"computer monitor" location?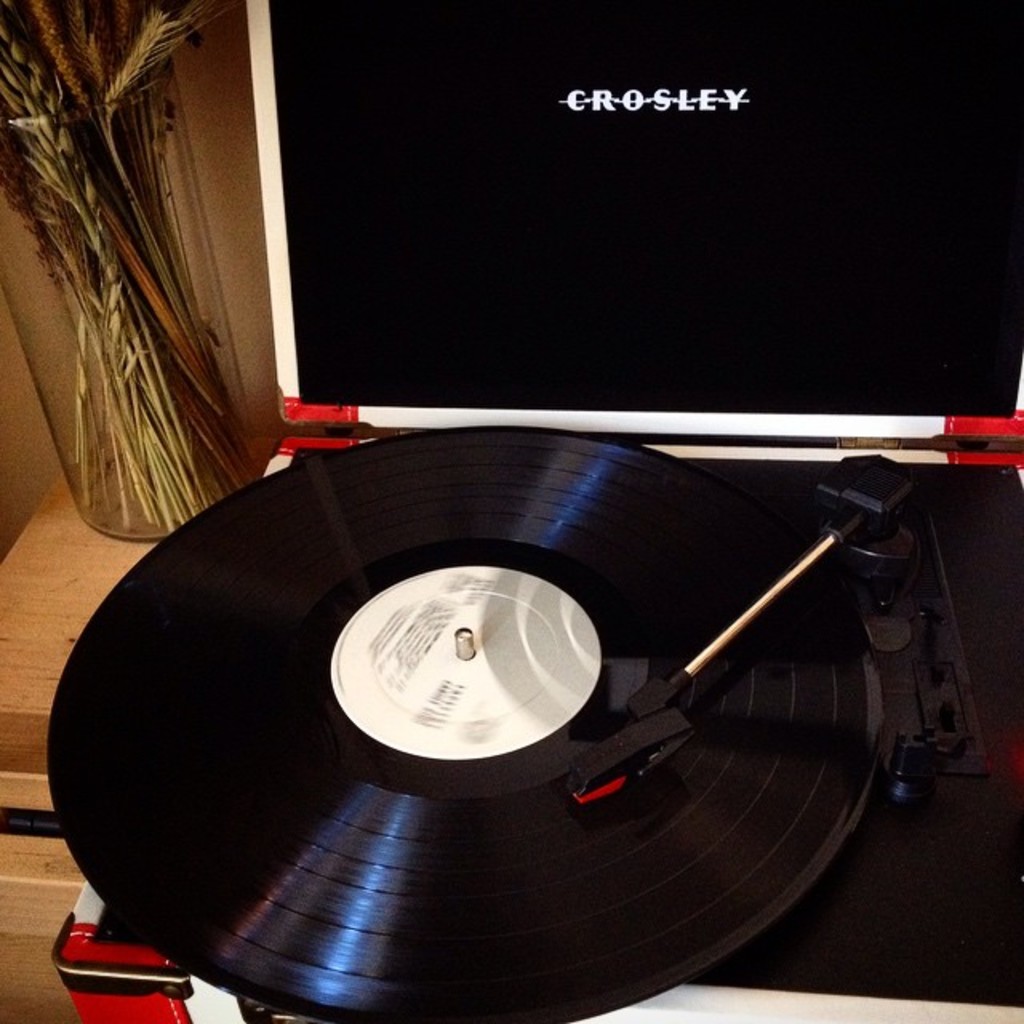
box=[218, 0, 1002, 491]
